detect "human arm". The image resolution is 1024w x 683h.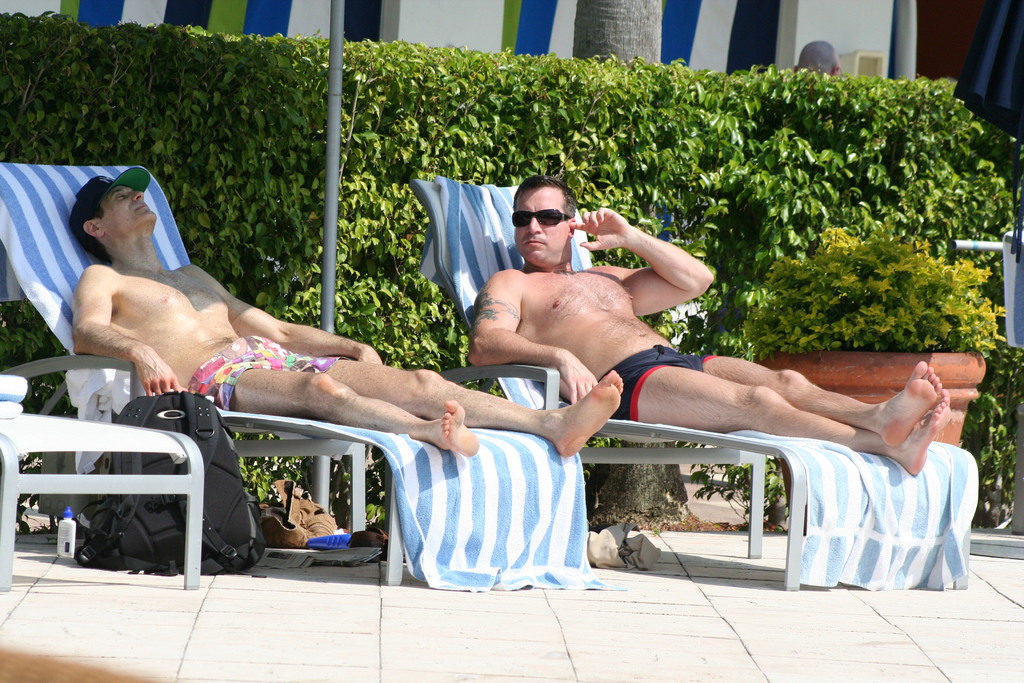
{"left": 69, "top": 257, "right": 182, "bottom": 399}.
